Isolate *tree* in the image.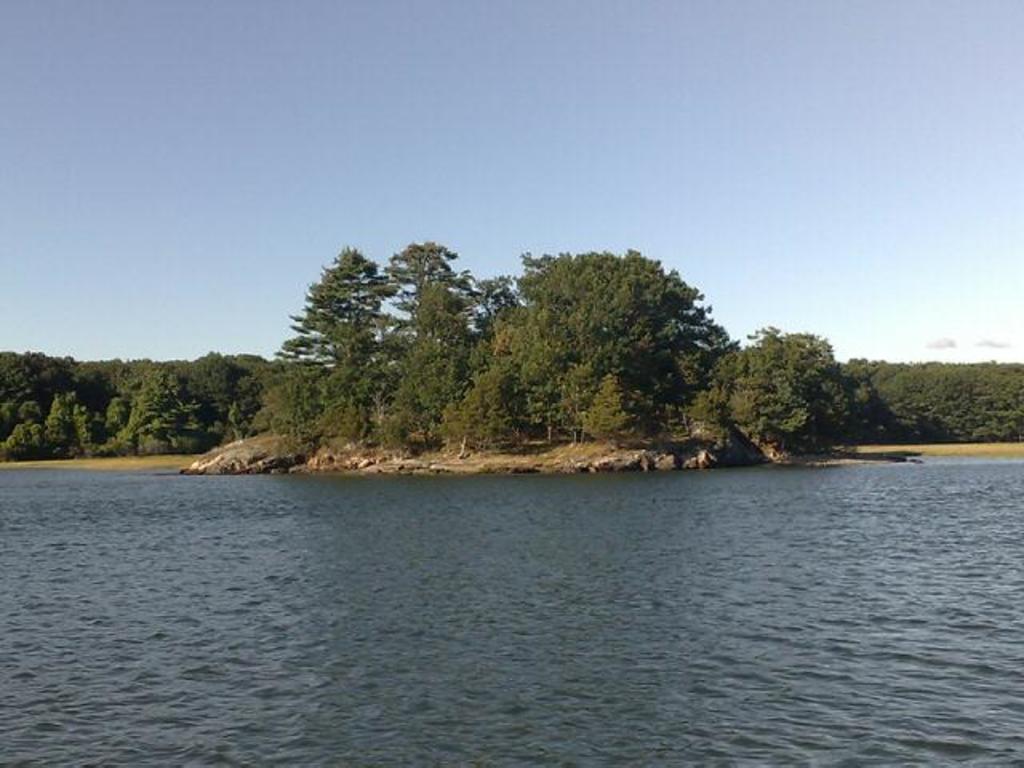
Isolated region: x1=66 y1=405 x2=98 y2=453.
